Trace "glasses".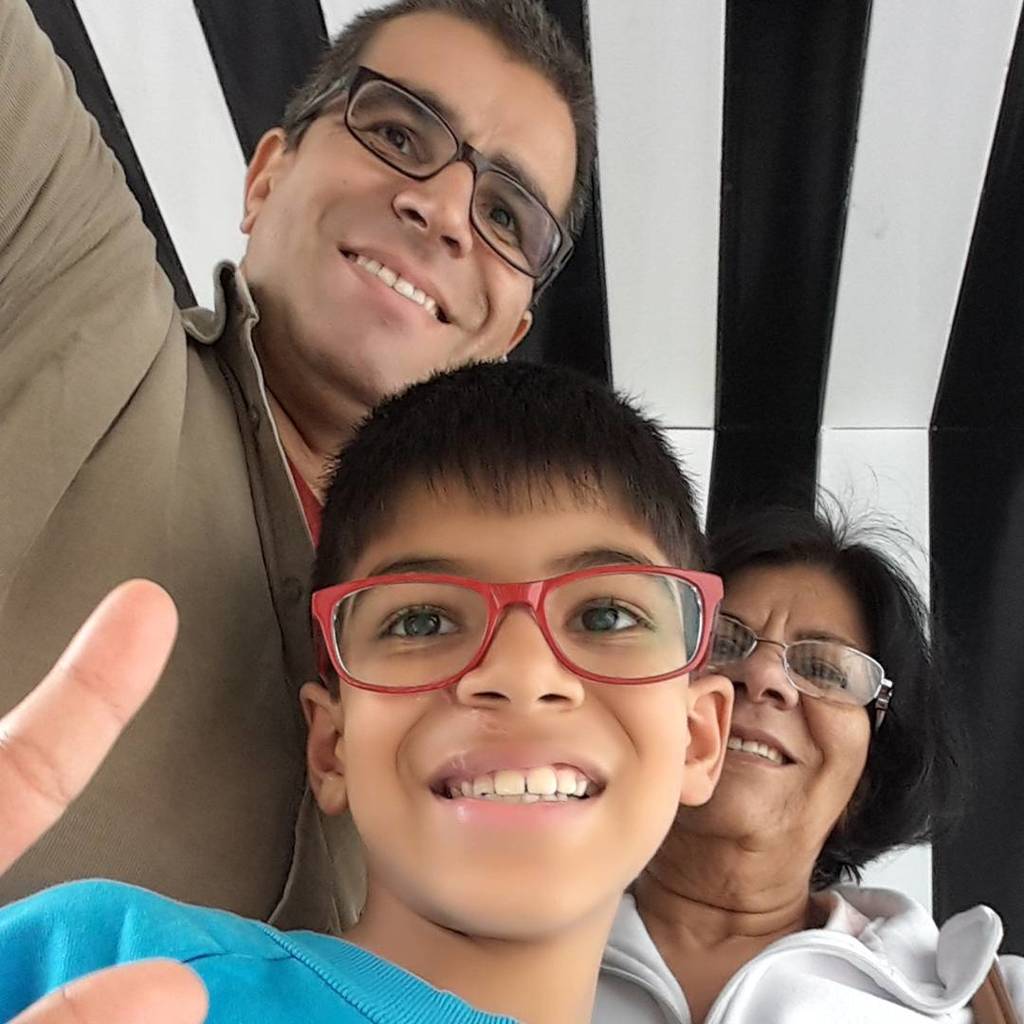
Traced to 279, 56, 582, 302.
